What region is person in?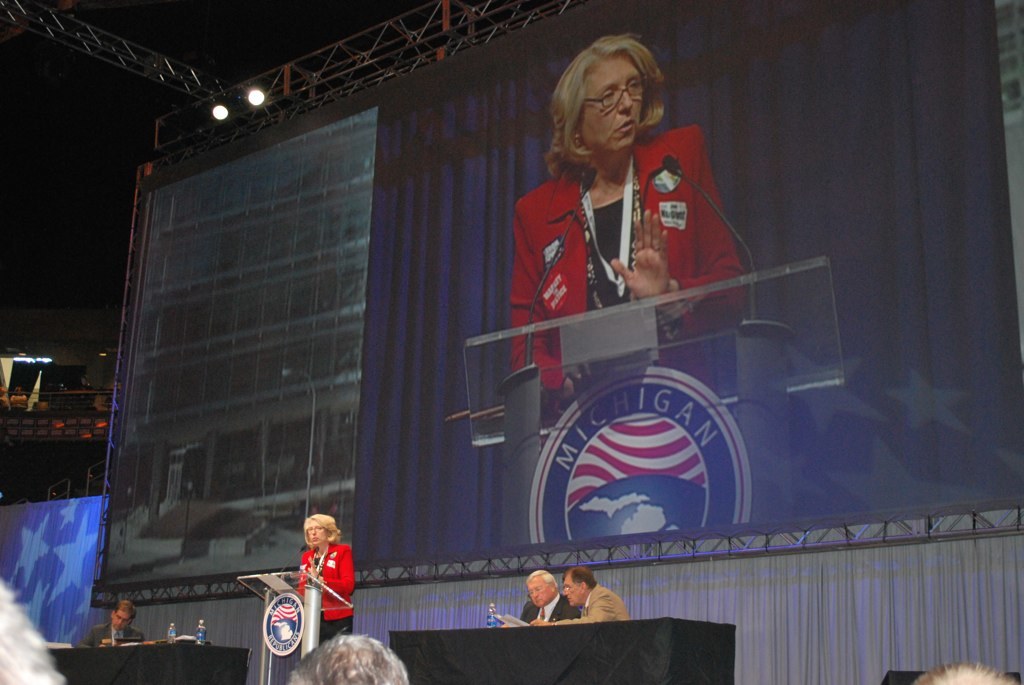
(x1=525, y1=569, x2=632, y2=624).
